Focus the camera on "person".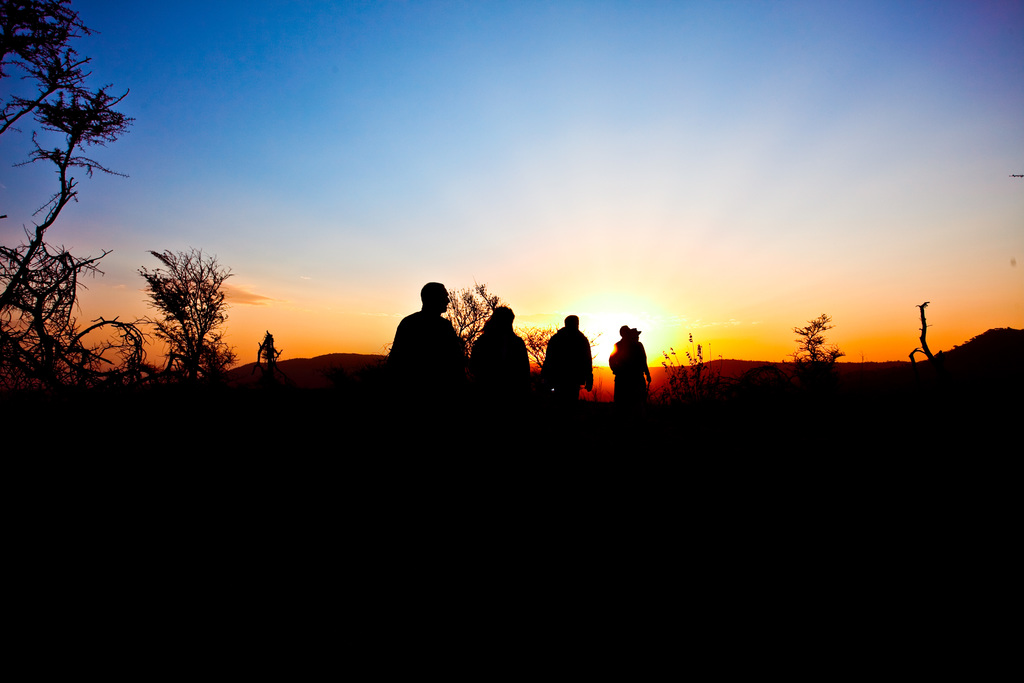
Focus region: rect(532, 317, 589, 402).
